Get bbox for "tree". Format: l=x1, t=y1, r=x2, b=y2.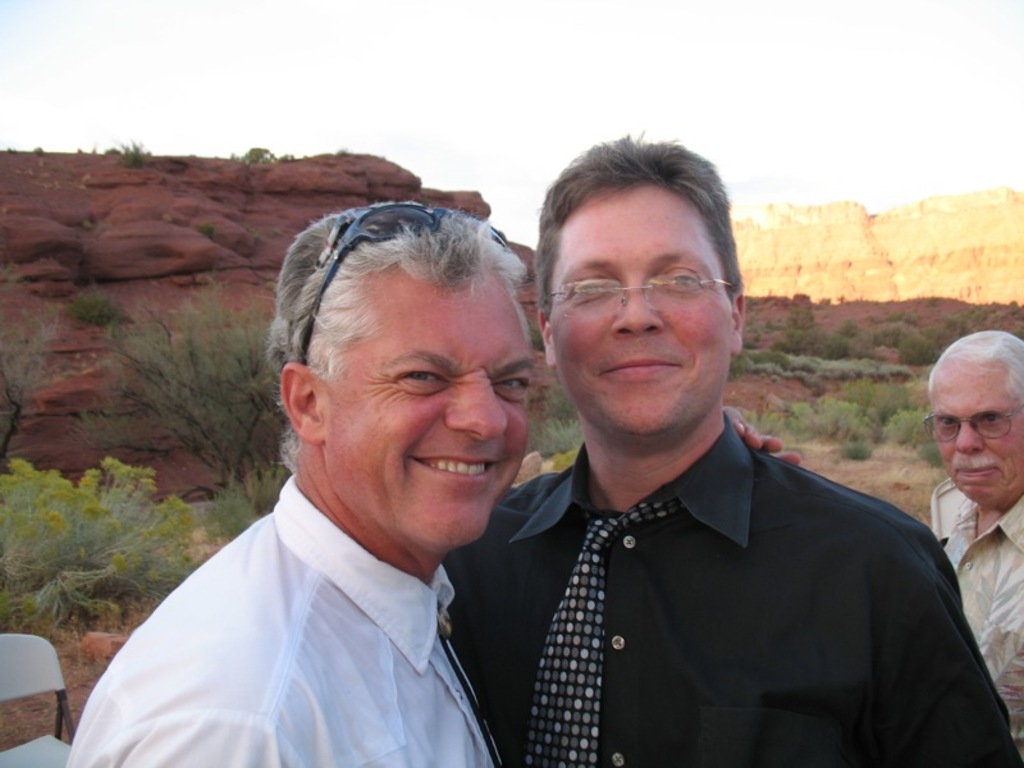
l=70, t=288, r=128, b=339.
